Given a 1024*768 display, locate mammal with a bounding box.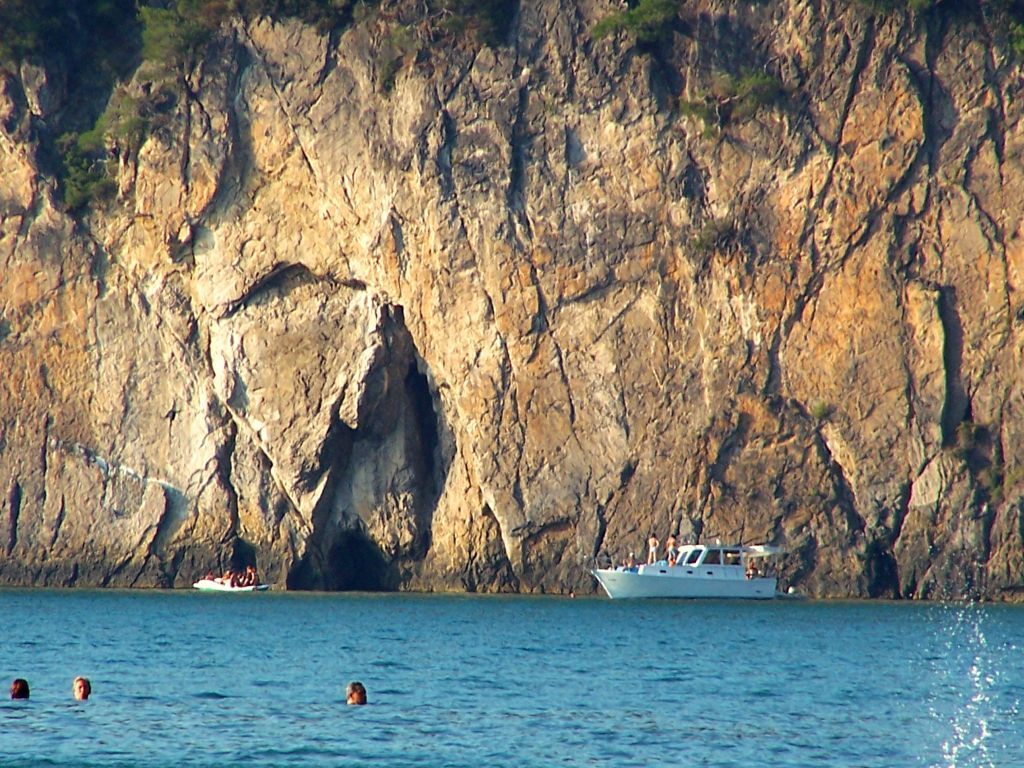
Located: pyautogui.locateOnScreen(661, 531, 677, 573).
